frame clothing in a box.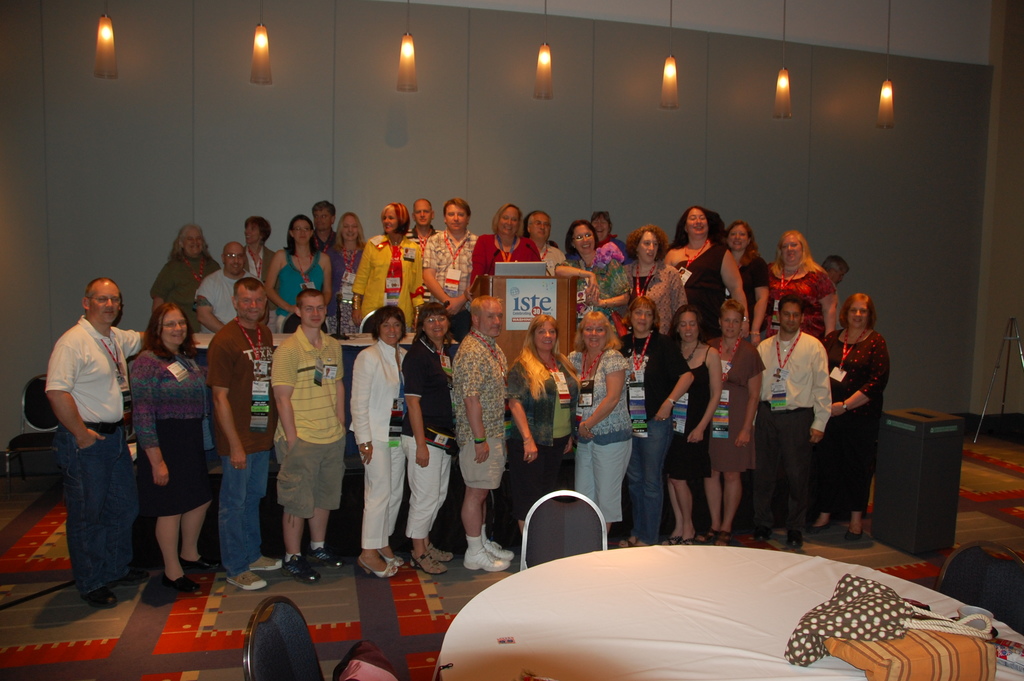
left=474, top=234, right=538, bottom=298.
